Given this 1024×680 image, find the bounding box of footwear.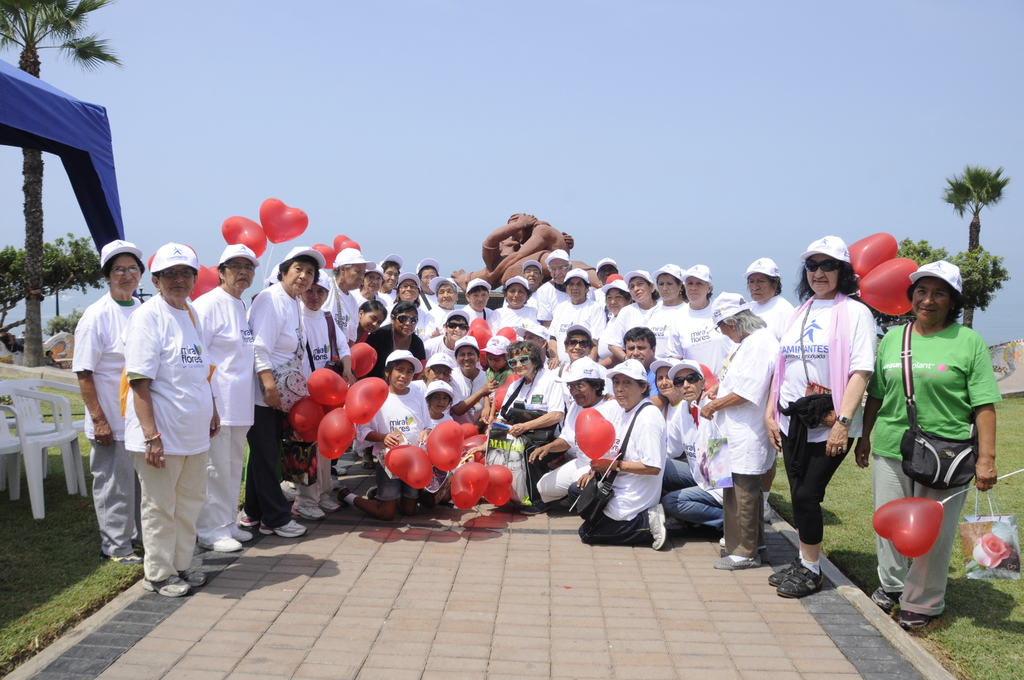
BBox(228, 528, 256, 544).
